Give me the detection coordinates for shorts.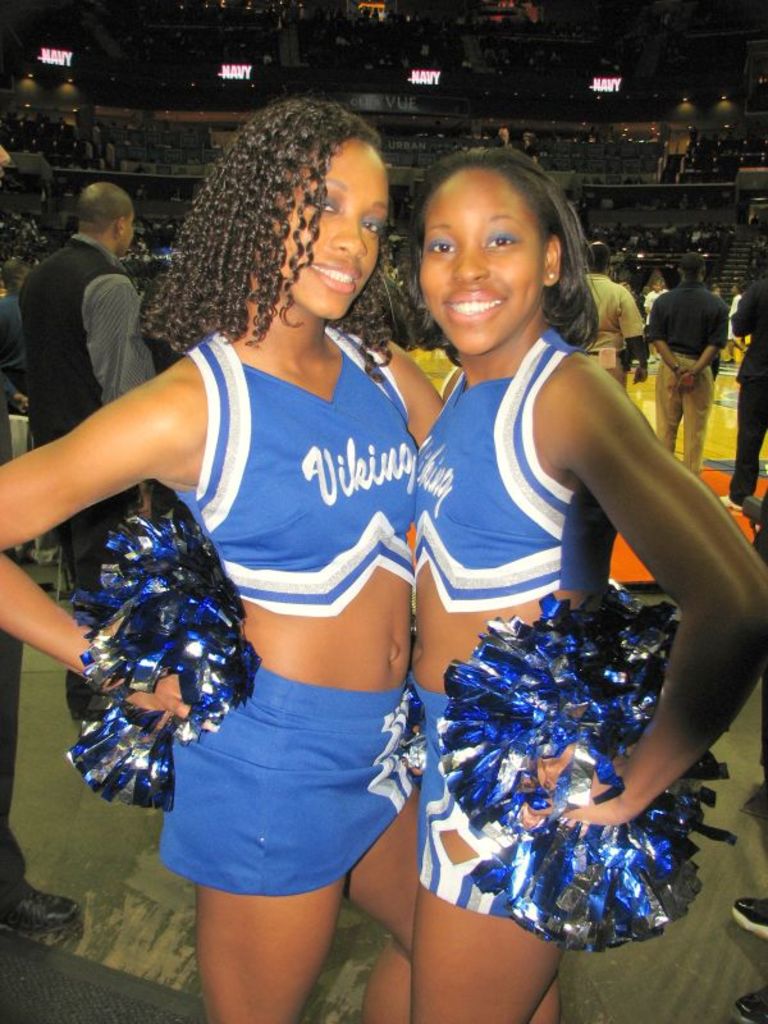
bbox=(179, 709, 398, 893).
